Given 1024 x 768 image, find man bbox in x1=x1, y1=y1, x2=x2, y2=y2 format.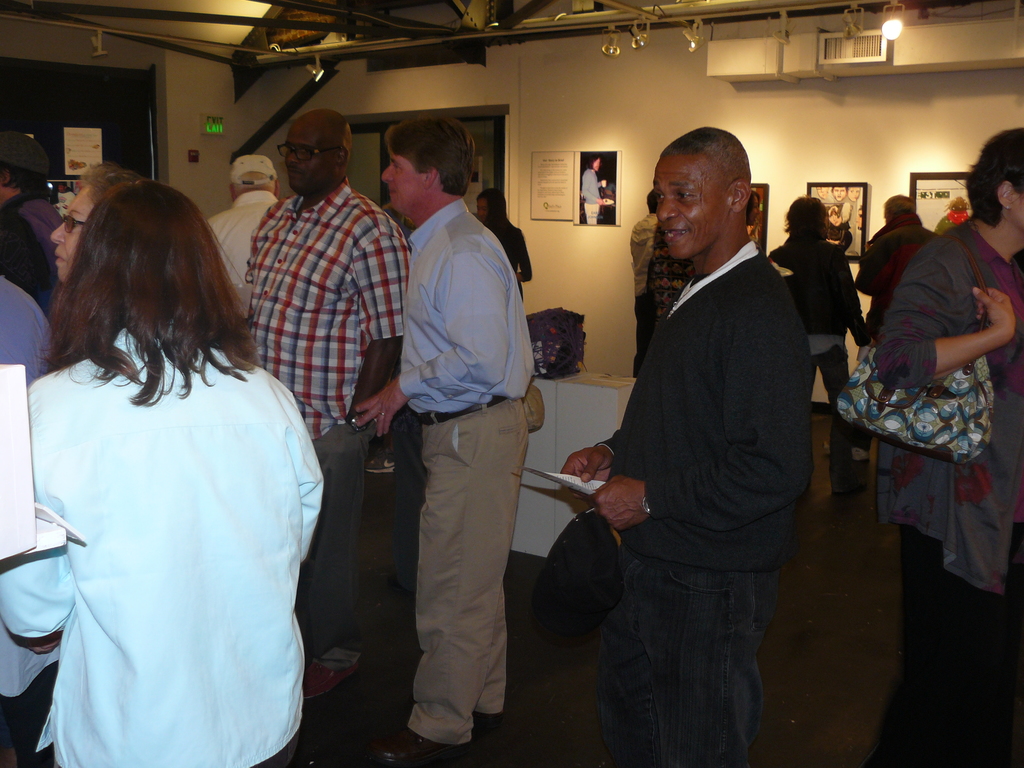
x1=570, y1=108, x2=839, y2=759.
